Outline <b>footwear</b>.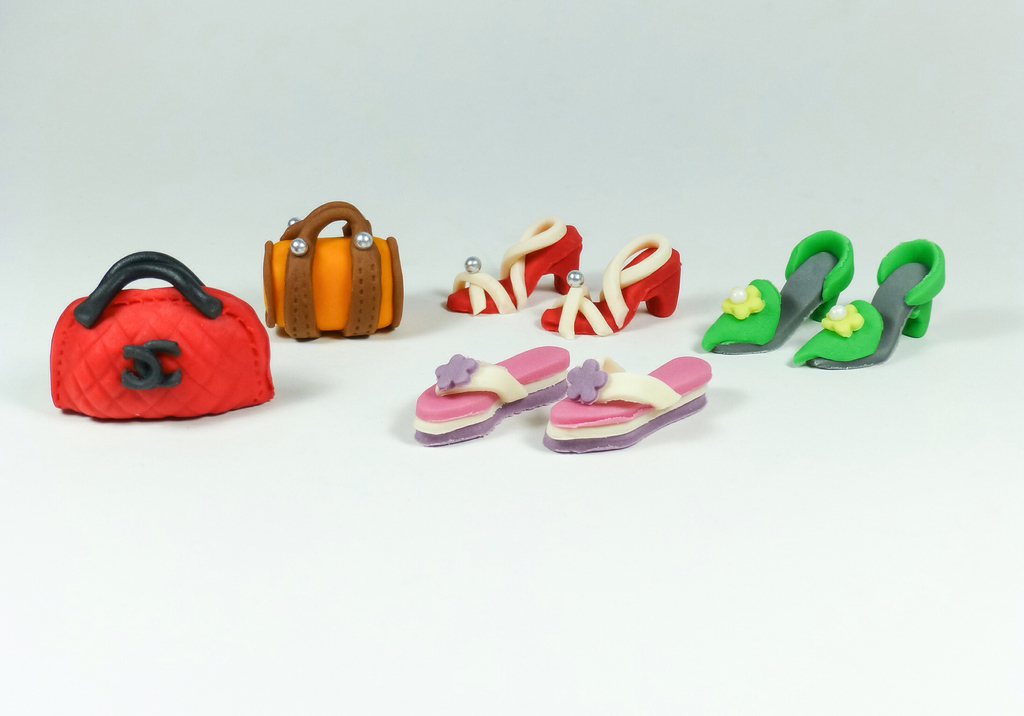
Outline: locate(540, 229, 682, 334).
